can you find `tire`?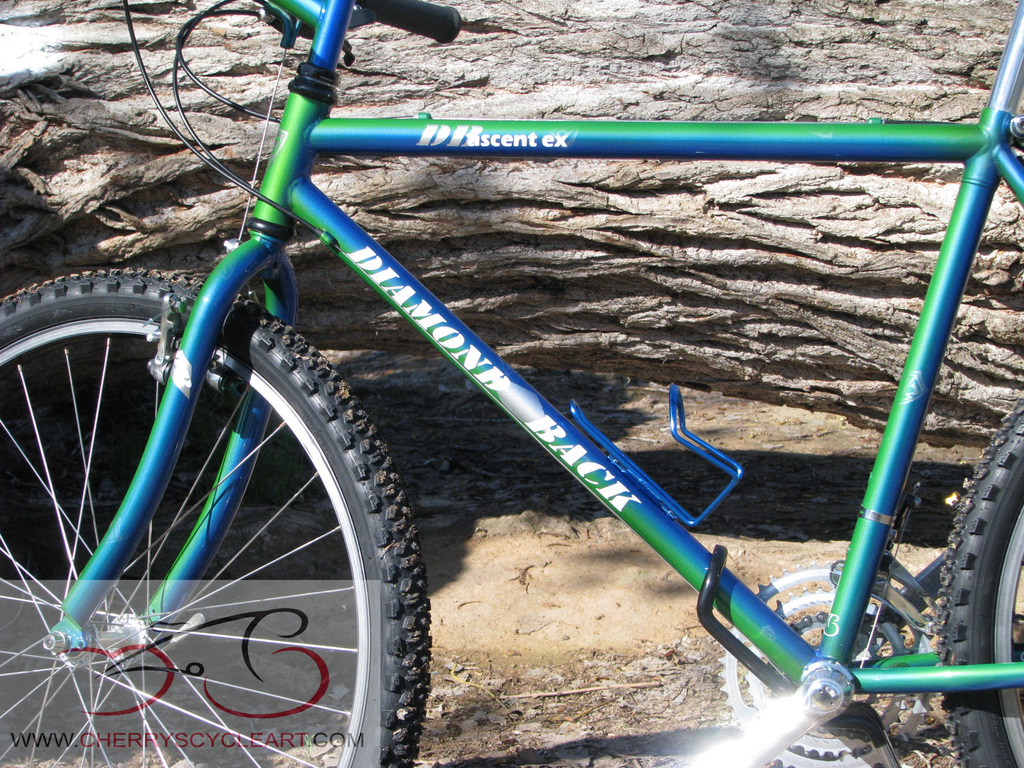
Yes, bounding box: x1=0 y1=268 x2=430 y2=764.
